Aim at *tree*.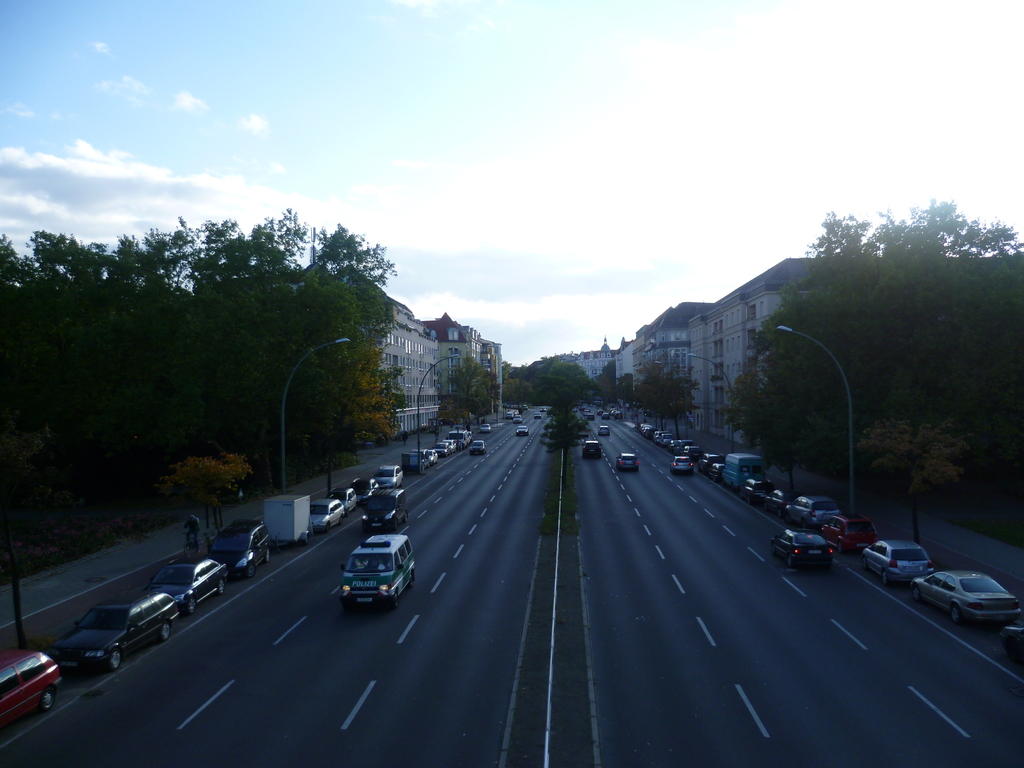
Aimed at pyautogui.locateOnScreen(437, 363, 488, 433).
